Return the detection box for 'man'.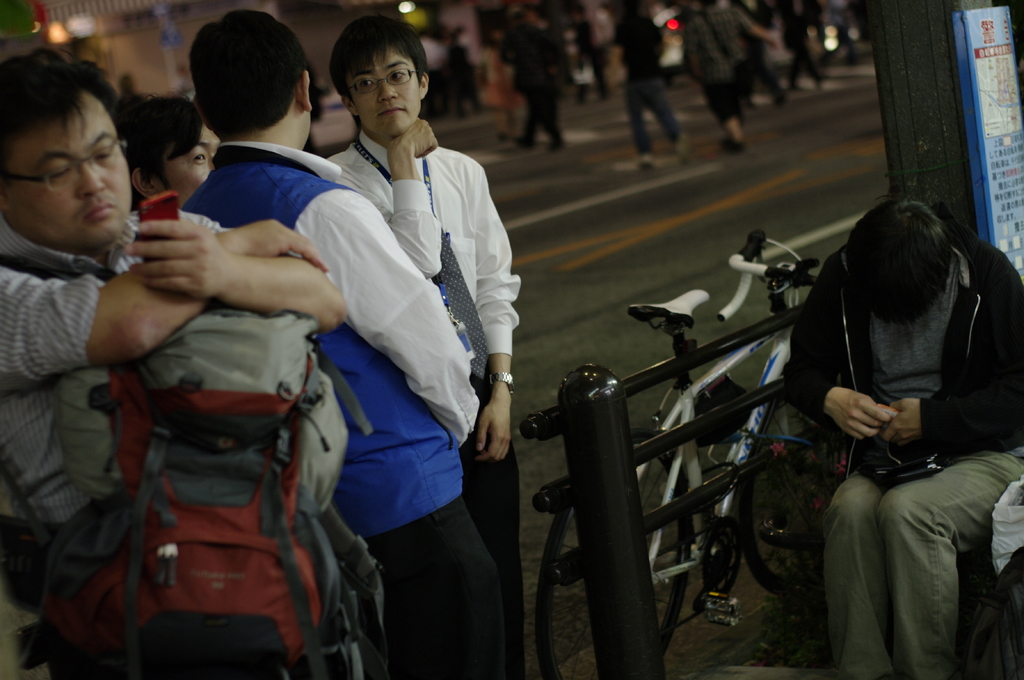
{"x1": 131, "y1": 87, "x2": 216, "y2": 205}.
